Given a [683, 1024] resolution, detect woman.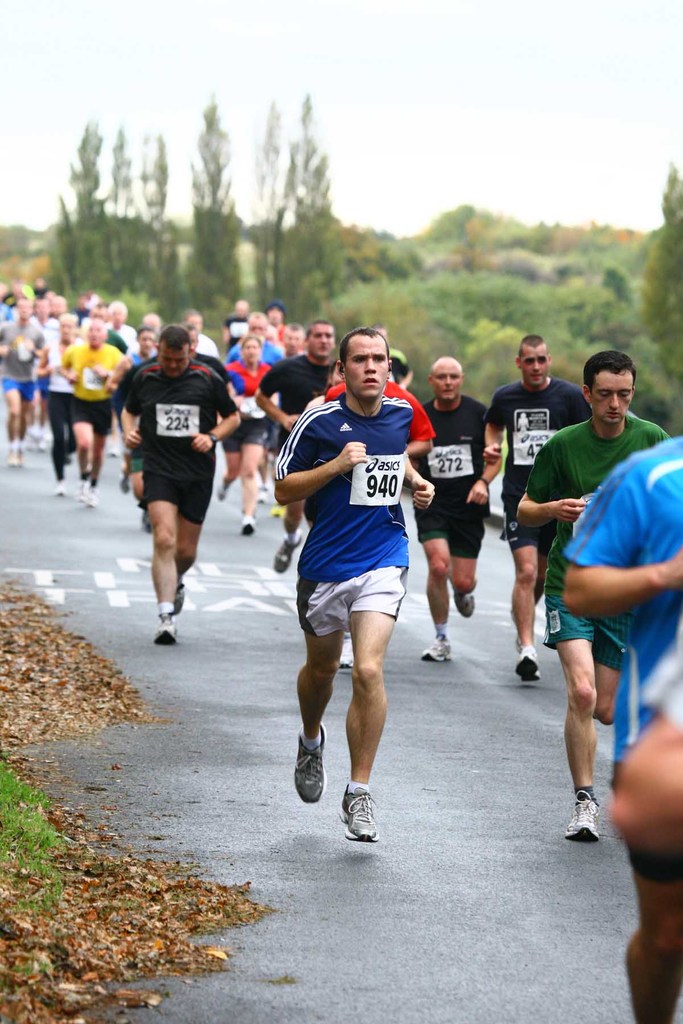
[left=303, top=358, right=343, bottom=410].
